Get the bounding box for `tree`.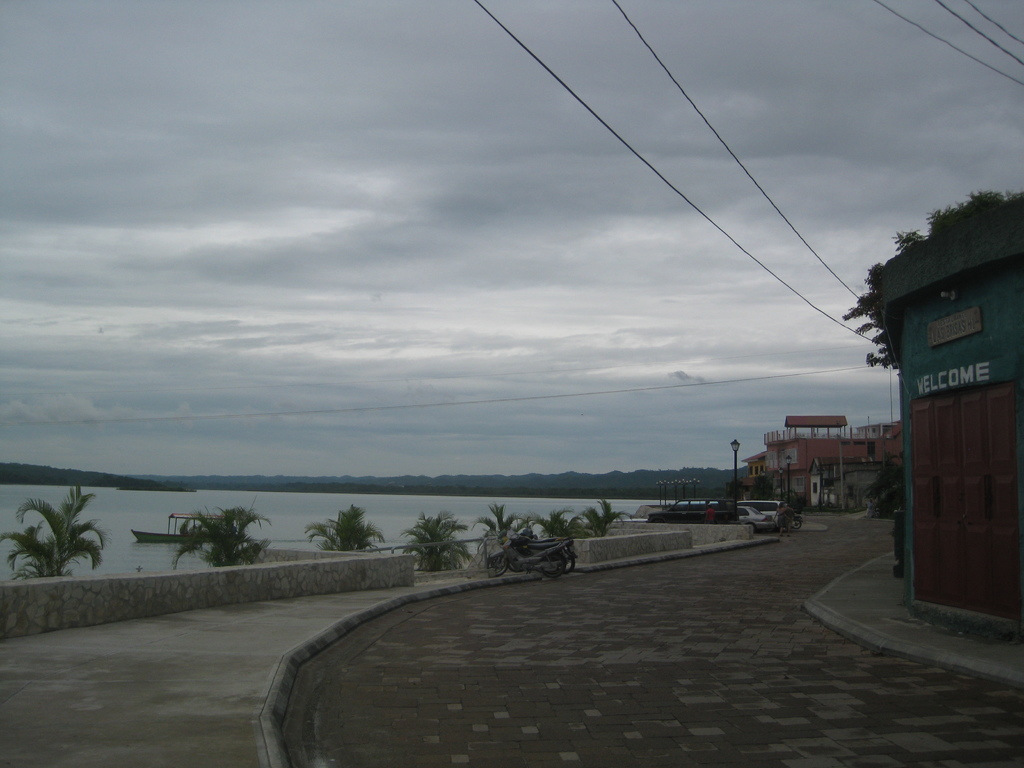
724:475:747:506.
